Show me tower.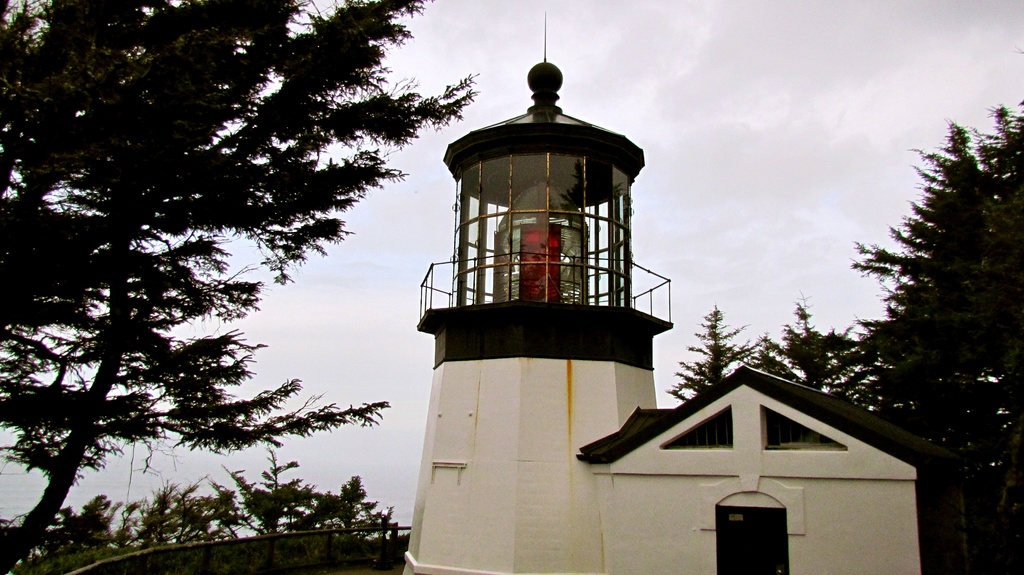
tower is here: detection(399, 3, 681, 574).
